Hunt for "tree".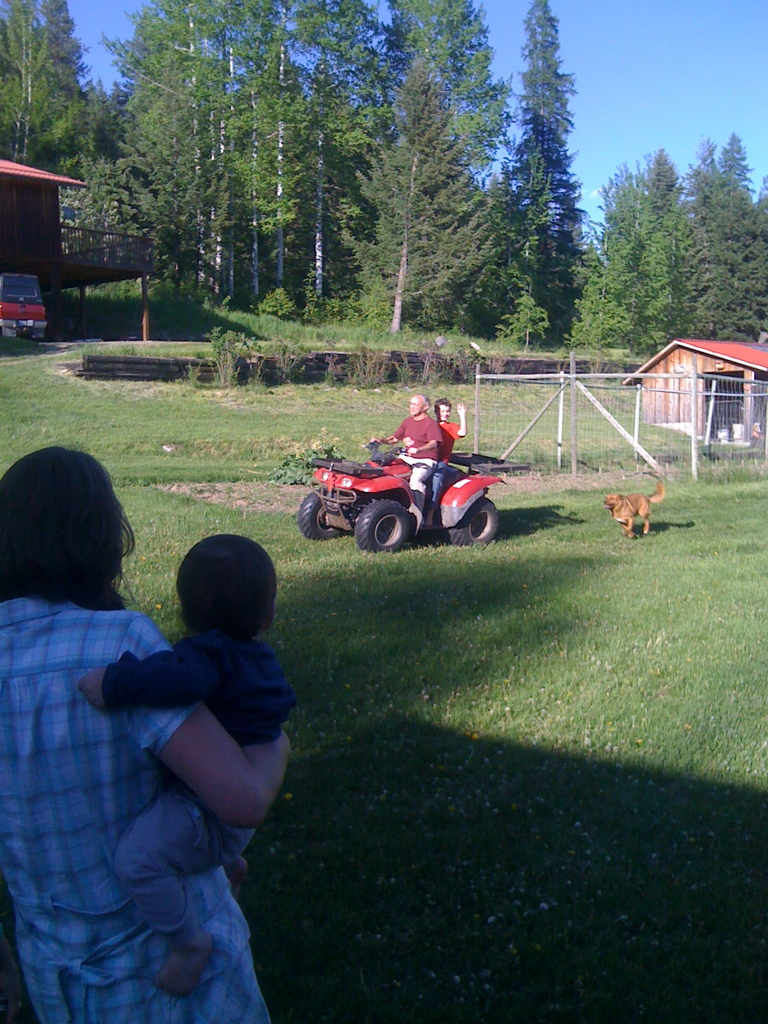
Hunted down at select_region(489, 35, 601, 324).
